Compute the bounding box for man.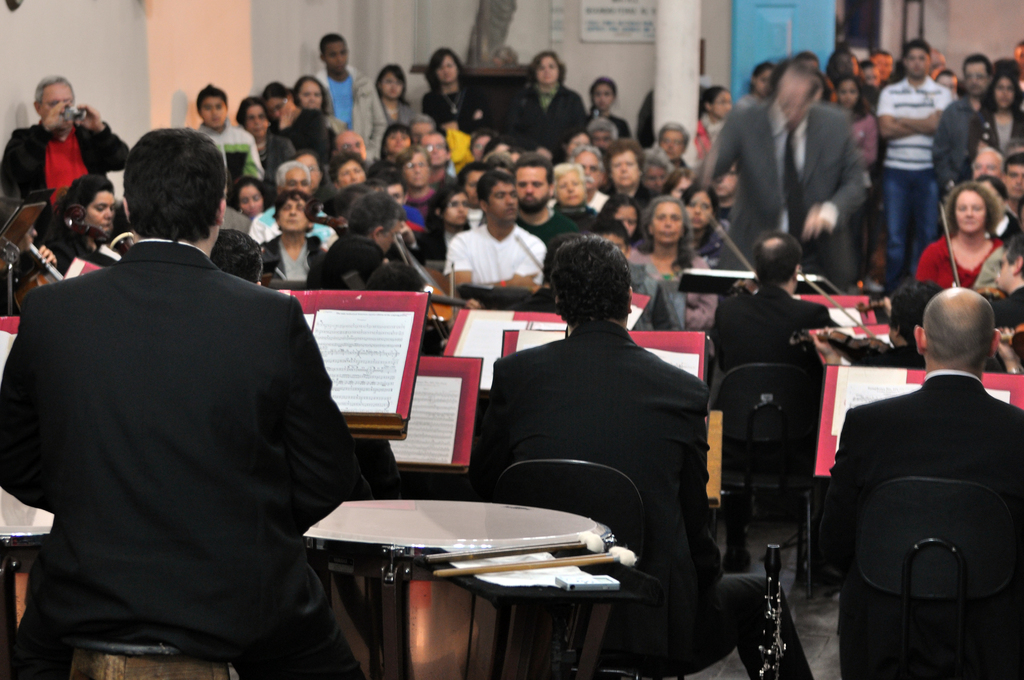
<bbox>567, 145, 613, 213</bbox>.
